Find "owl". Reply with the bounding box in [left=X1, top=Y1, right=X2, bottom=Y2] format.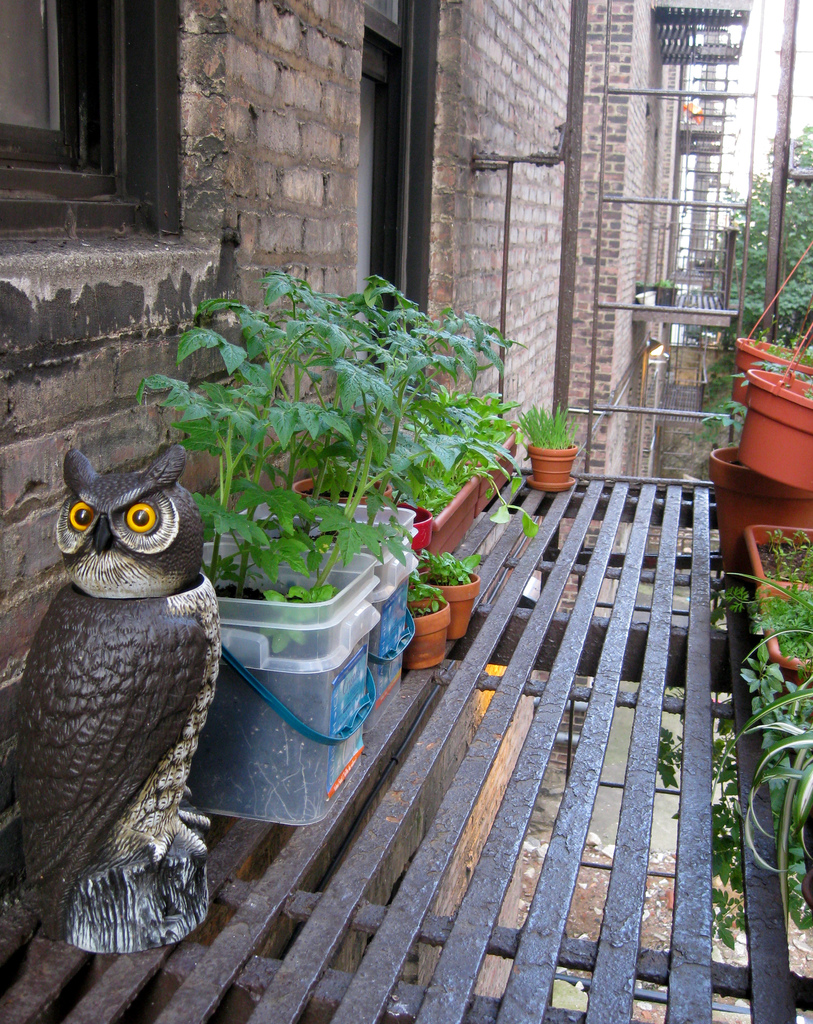
[left=0, top=440, right=229, bottom=986].
